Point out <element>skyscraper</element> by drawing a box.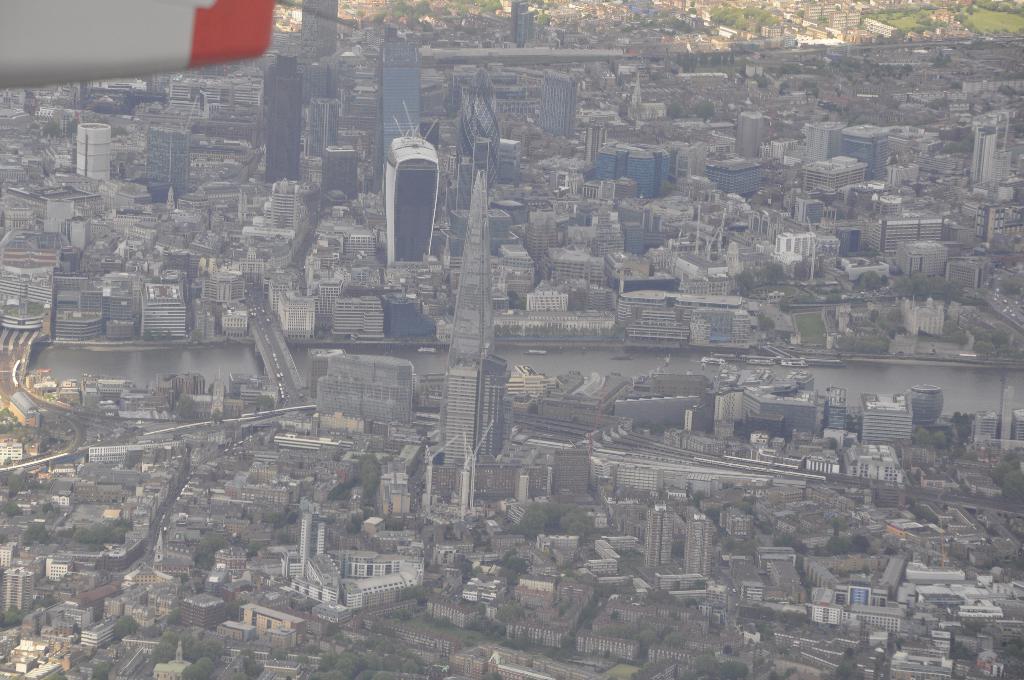
<region>680, 504, 727, 592</region>.
